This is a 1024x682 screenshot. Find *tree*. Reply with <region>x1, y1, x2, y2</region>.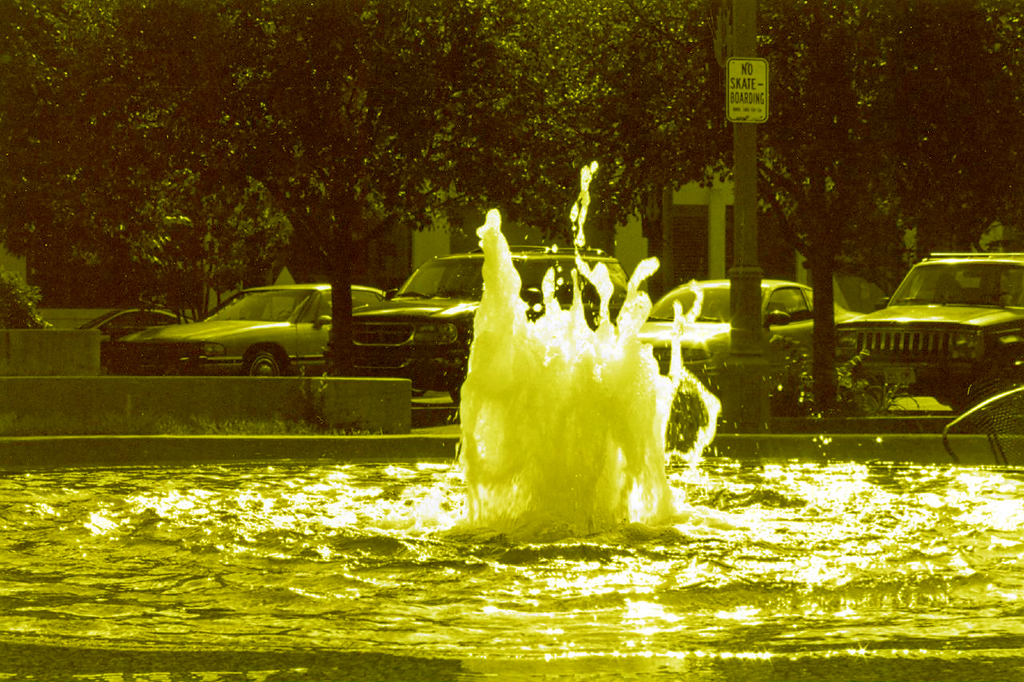
<region>138, 0, 625, 378</region>.
